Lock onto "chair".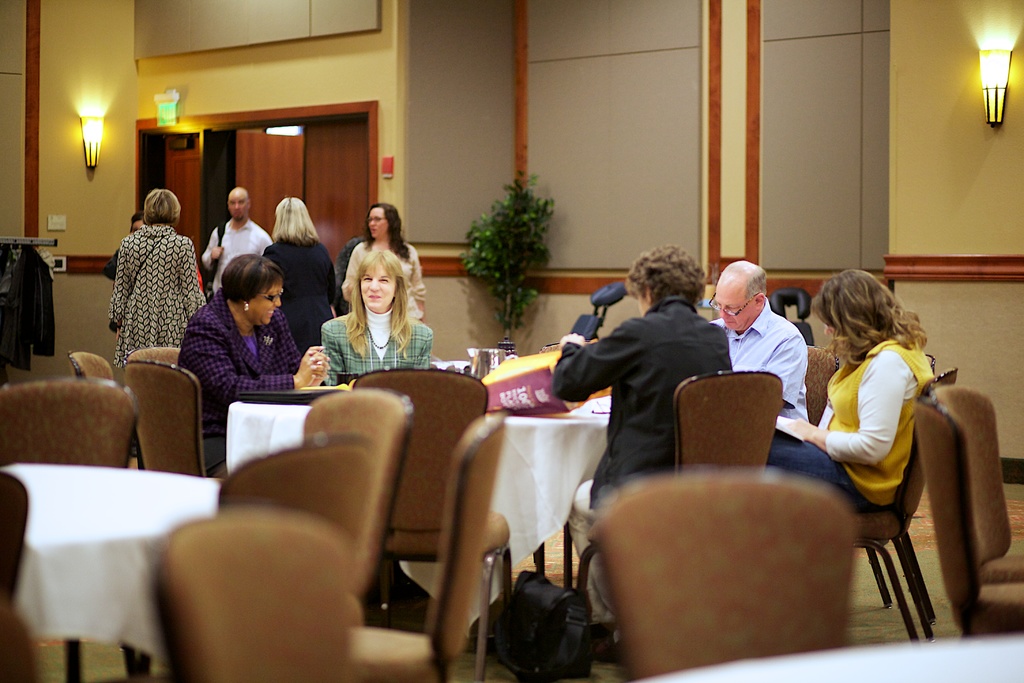
Locked: {"left": 148, "top": 506, "right": 365, "bottom": 682}.
